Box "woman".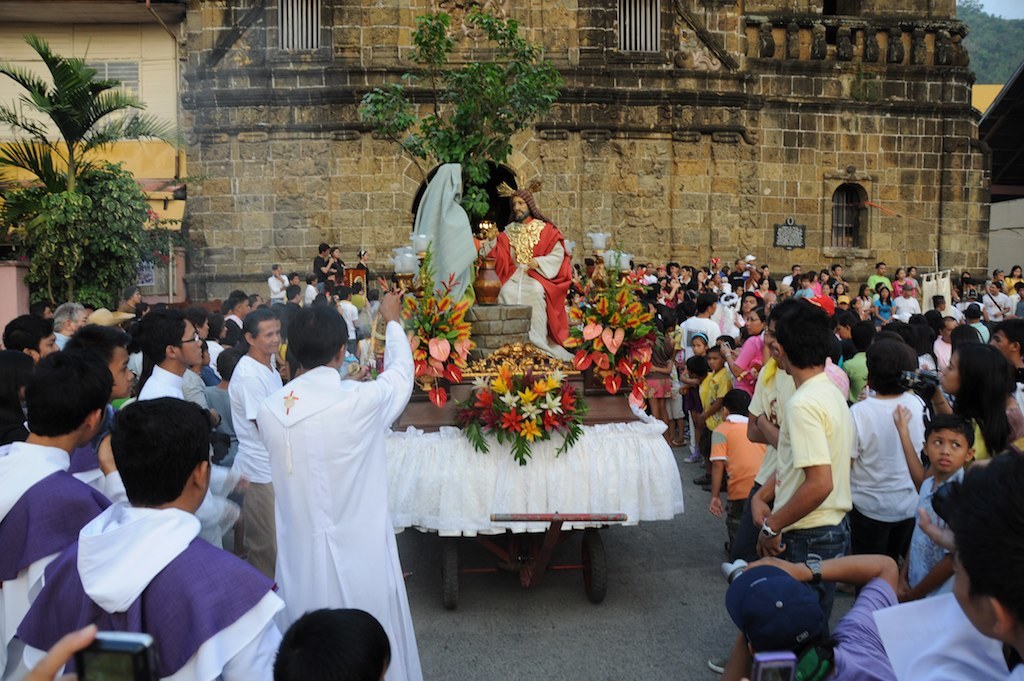
left=855, top=283, right=868, bottom=318.
